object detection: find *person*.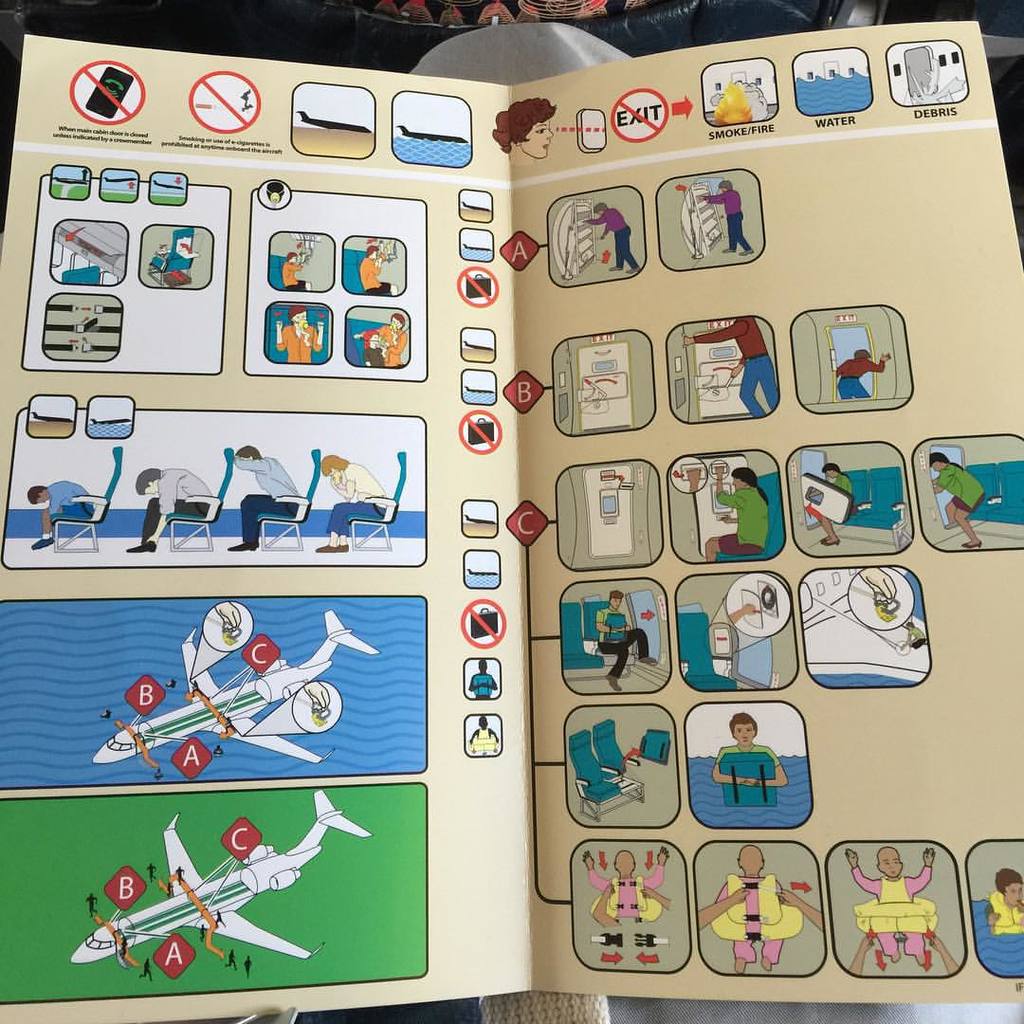
351/312/408/365.
